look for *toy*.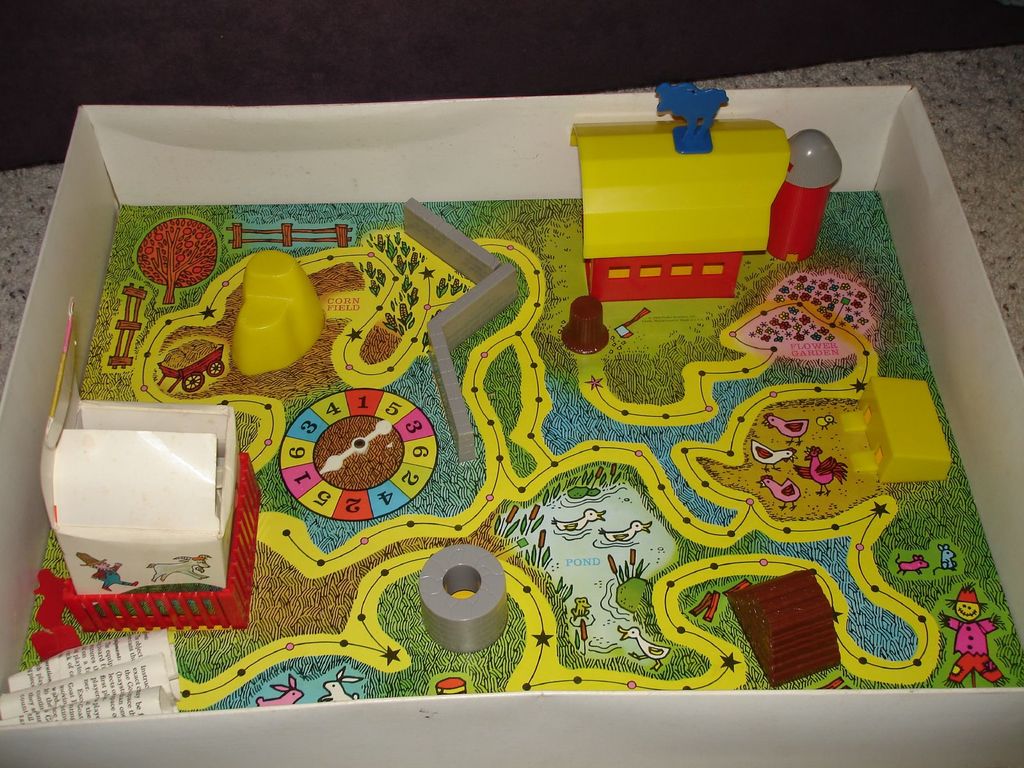
Found: (x1=726, y1=569, x2=840, y2=685).
